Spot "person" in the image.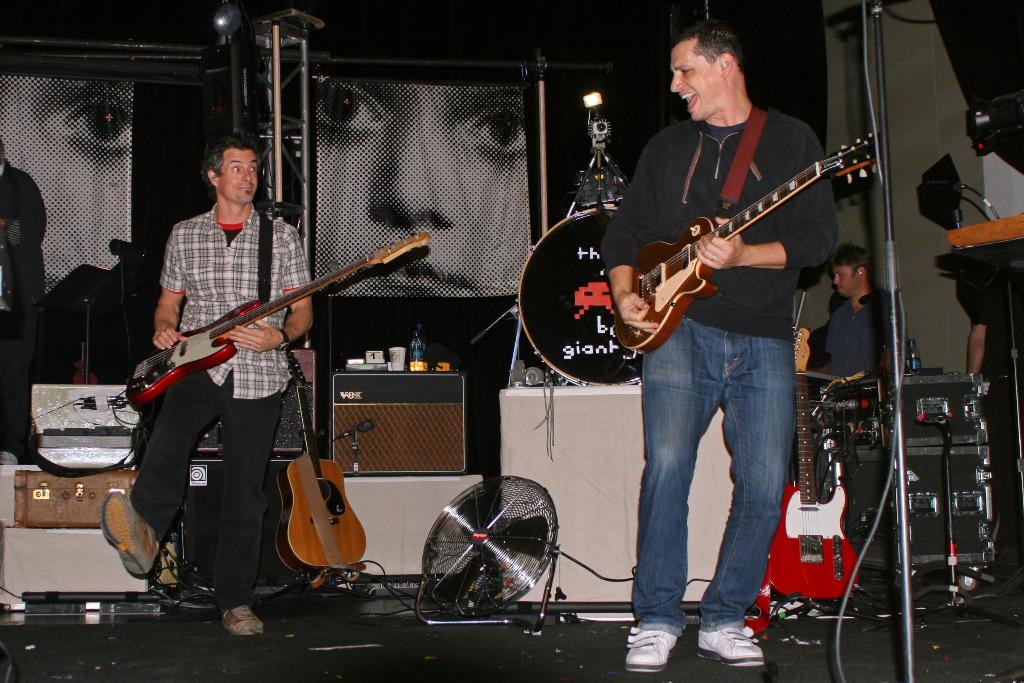
"person" found at 817:243:886:373.
